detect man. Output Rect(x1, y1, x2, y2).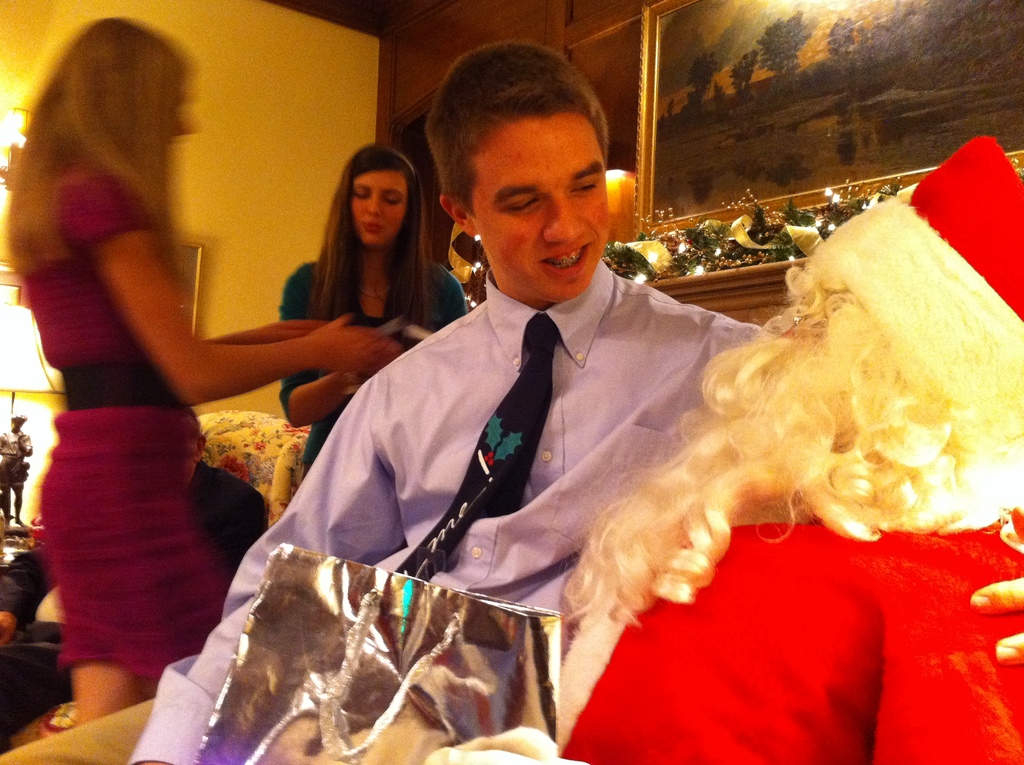
Rect(418, 133, 1023, 764).
